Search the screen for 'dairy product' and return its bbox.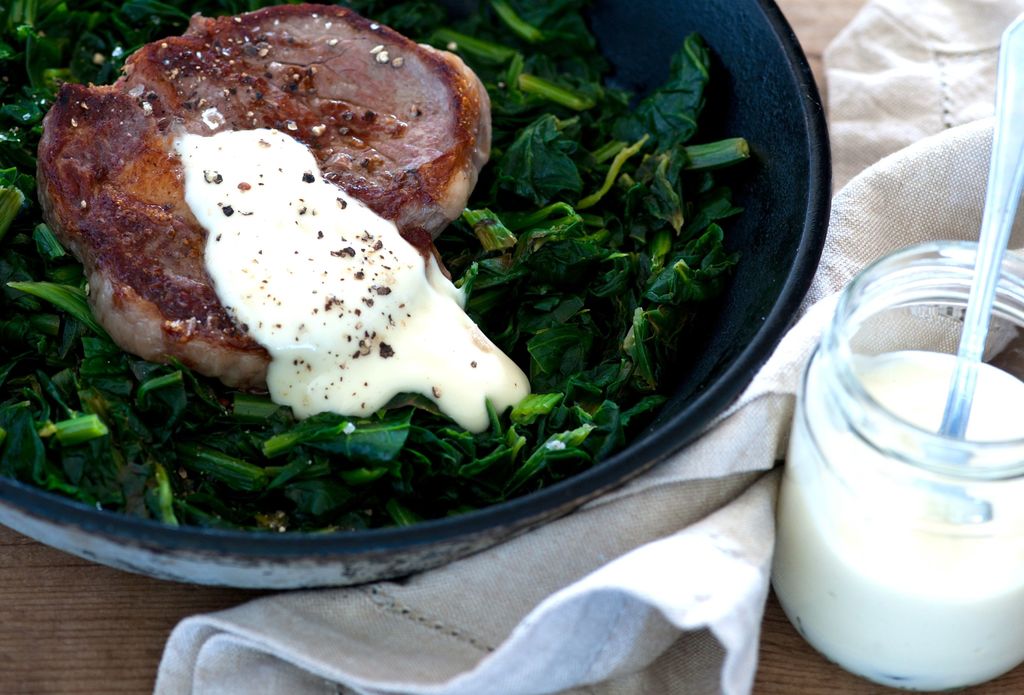
Found: region(168, 119, 531, 435).
